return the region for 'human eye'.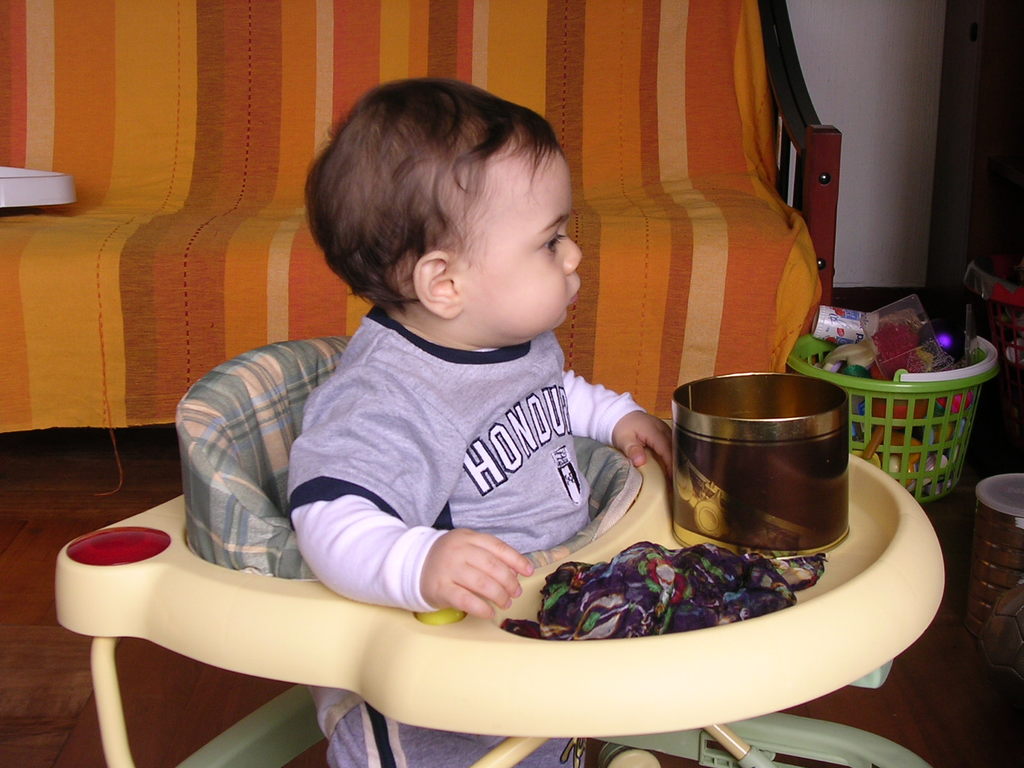
[536, 233, 557, 250].
